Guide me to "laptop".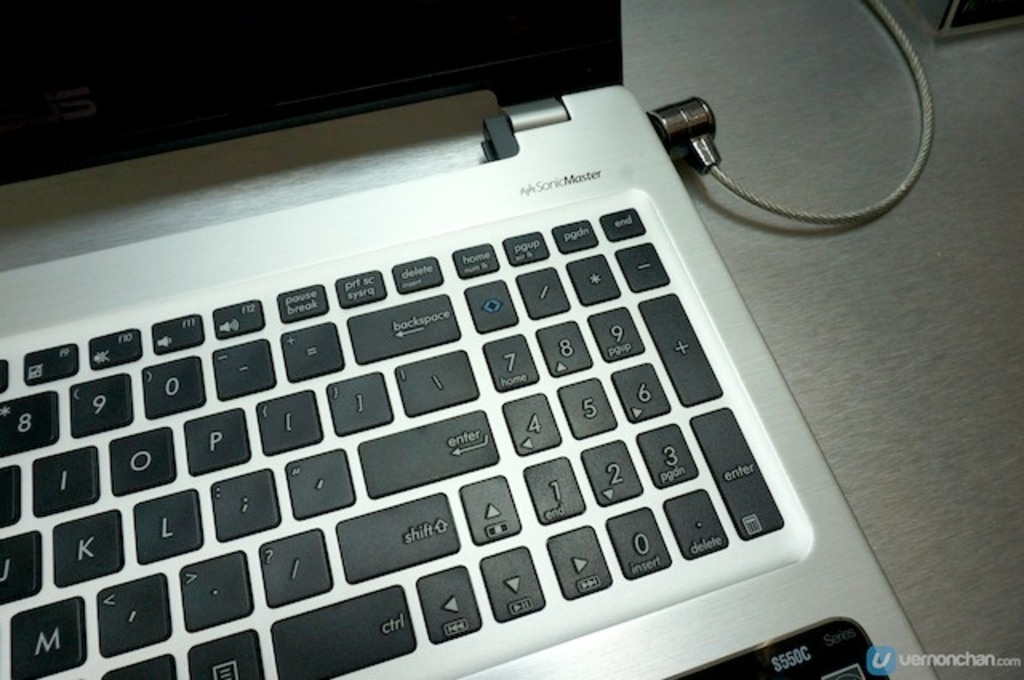
Guidance: bbox=(0, 0, 862, 679).
